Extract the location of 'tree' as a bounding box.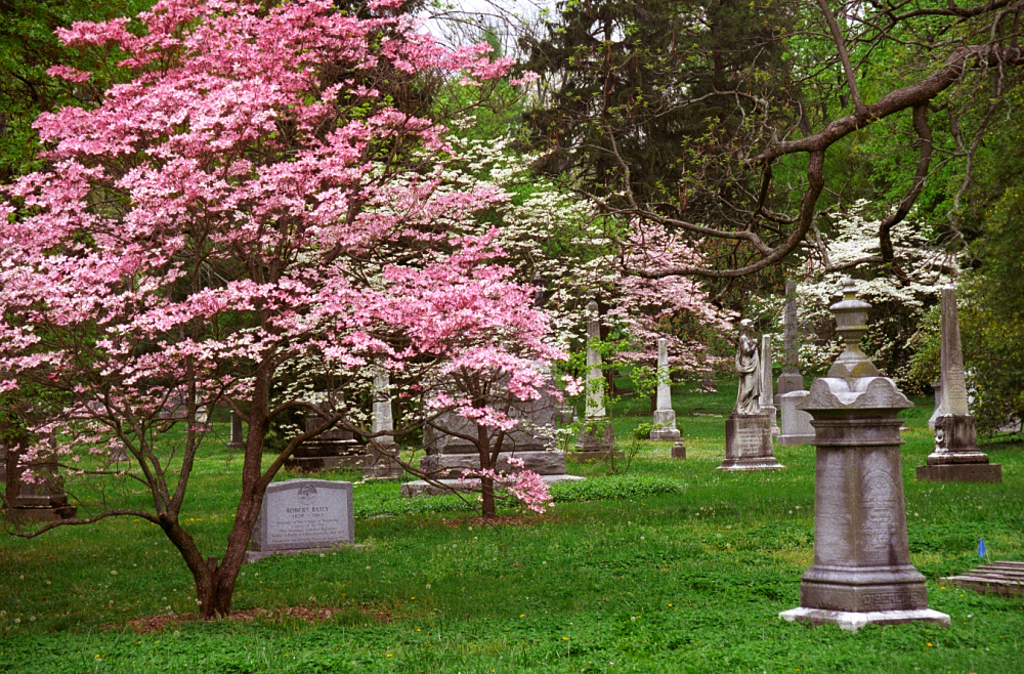
(36, 0, 719, 592).
